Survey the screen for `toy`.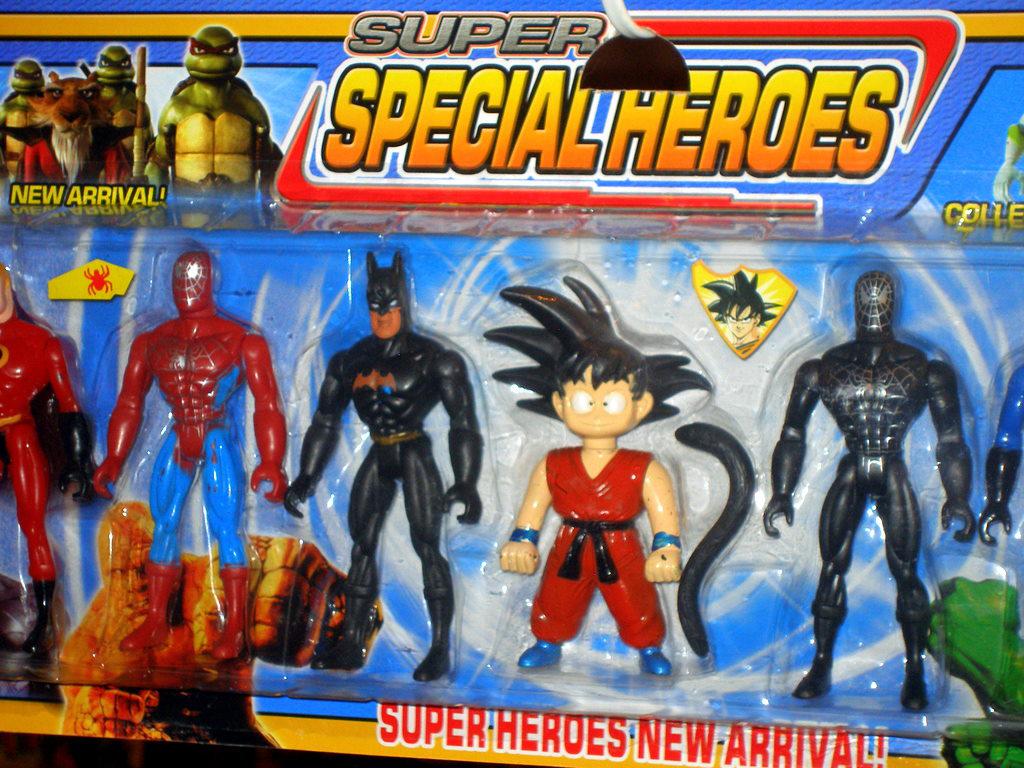
Survey found: (976, 365, 1023, 545).
